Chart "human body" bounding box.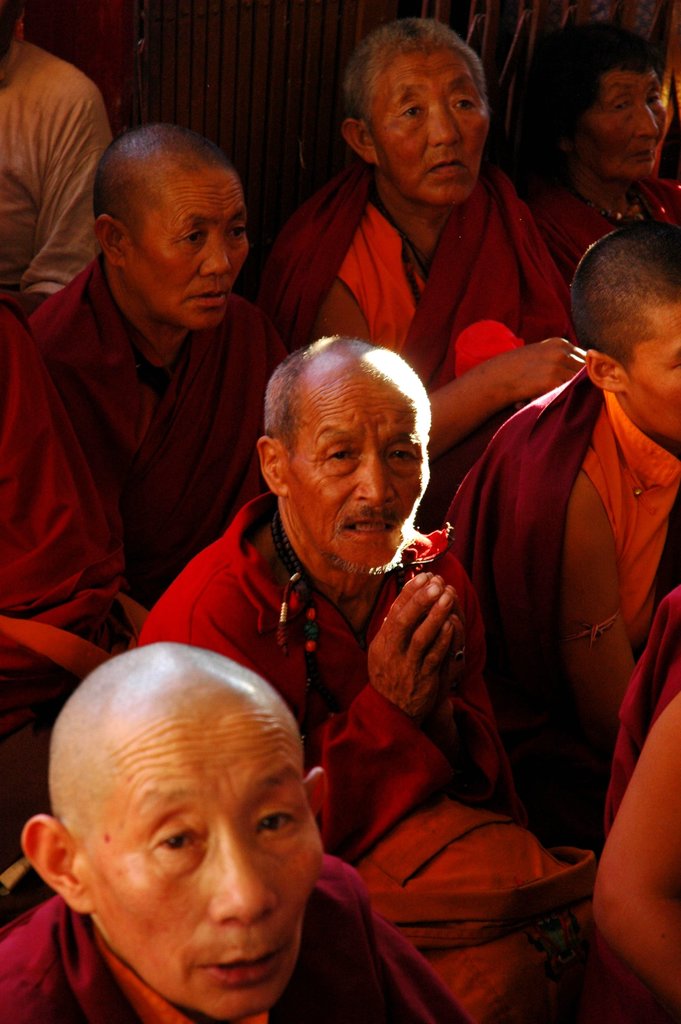
Charted: BBox(447, 383, 680, 844).
